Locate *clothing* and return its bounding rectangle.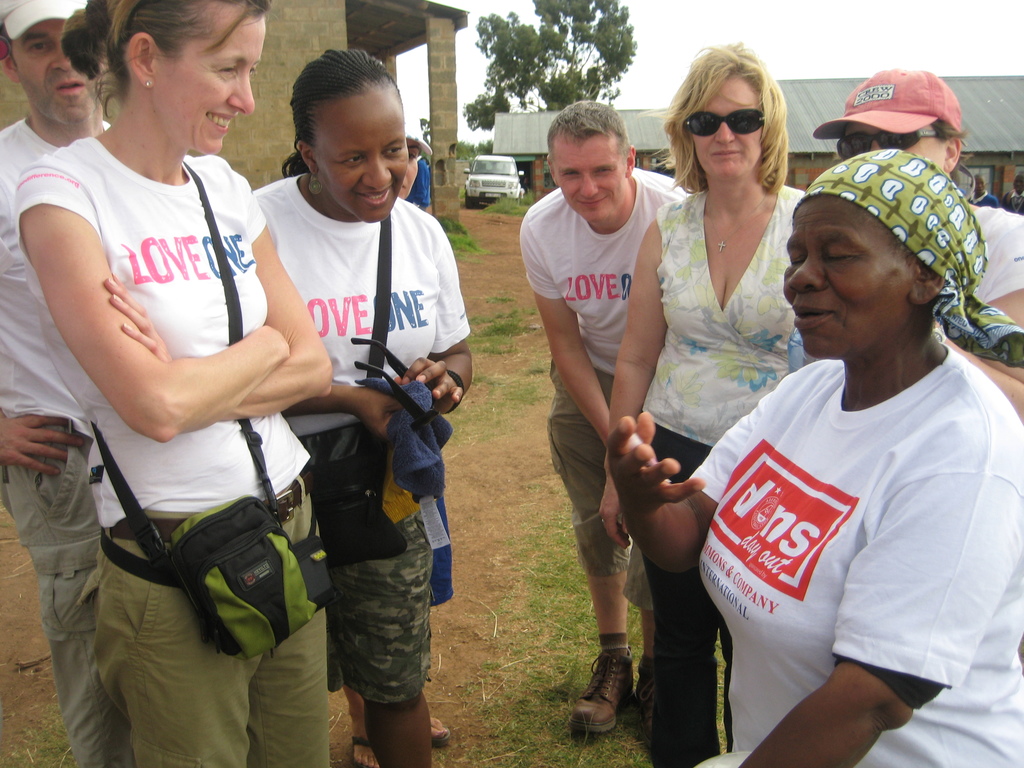
[left=968, top=202, right=1023, bottom=307].
